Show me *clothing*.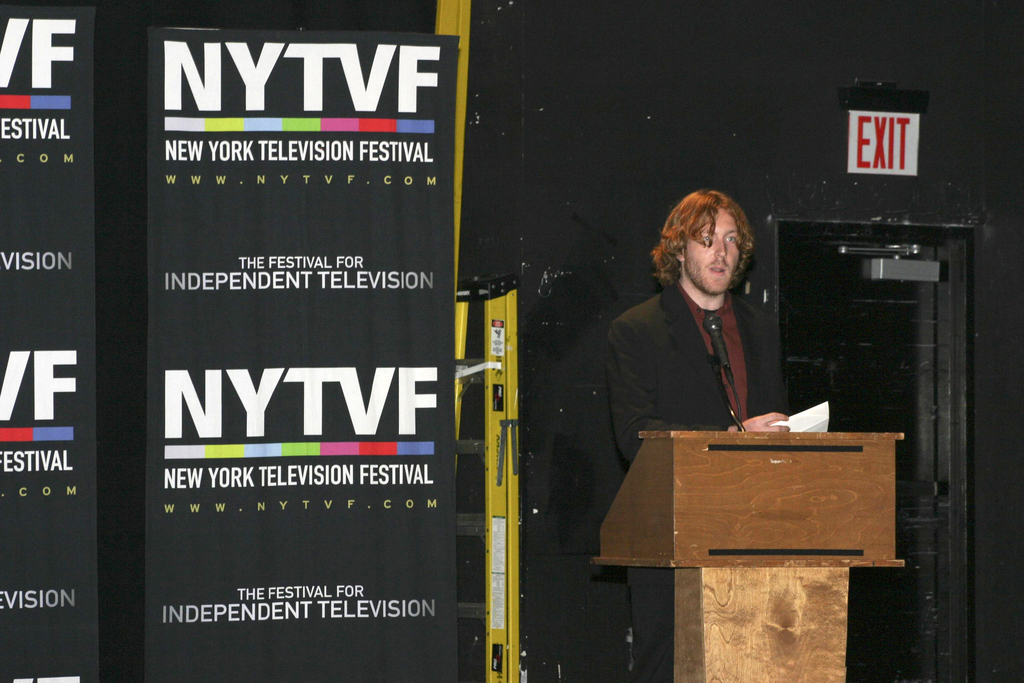
*clothing* is here: <box>609,243,797,456</box>.
